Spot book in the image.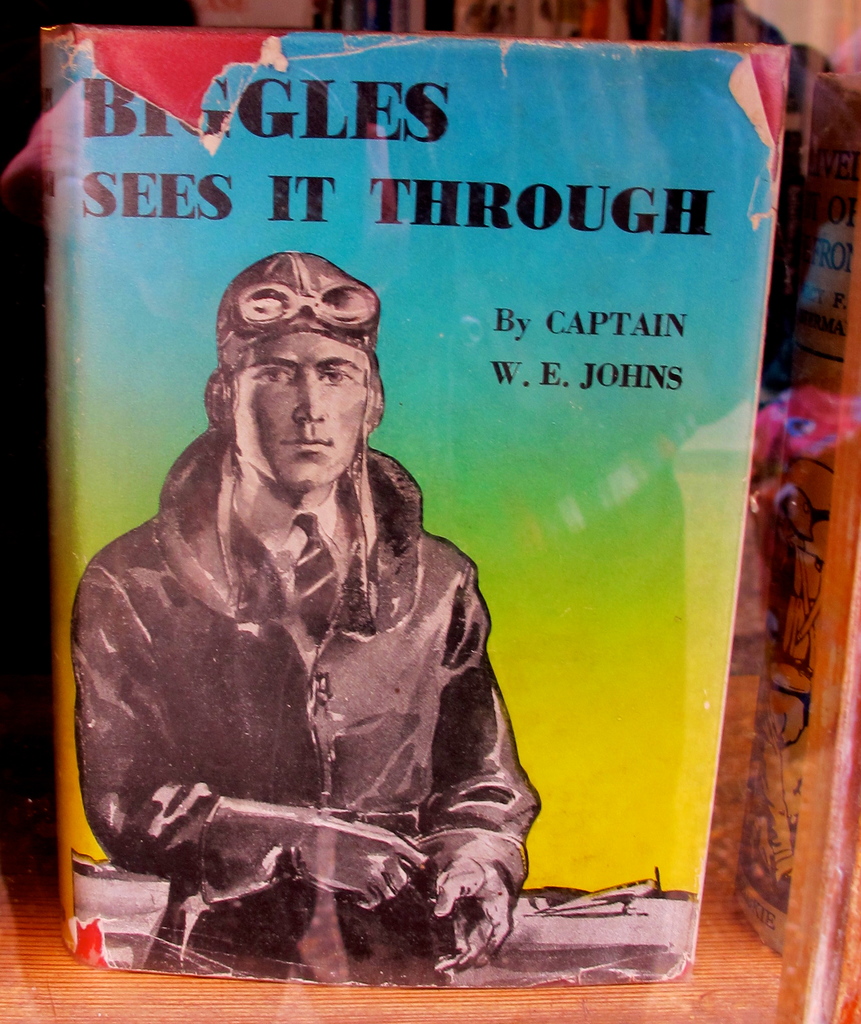
book found at x1=29 y1=22 x2=796 y2=988.
